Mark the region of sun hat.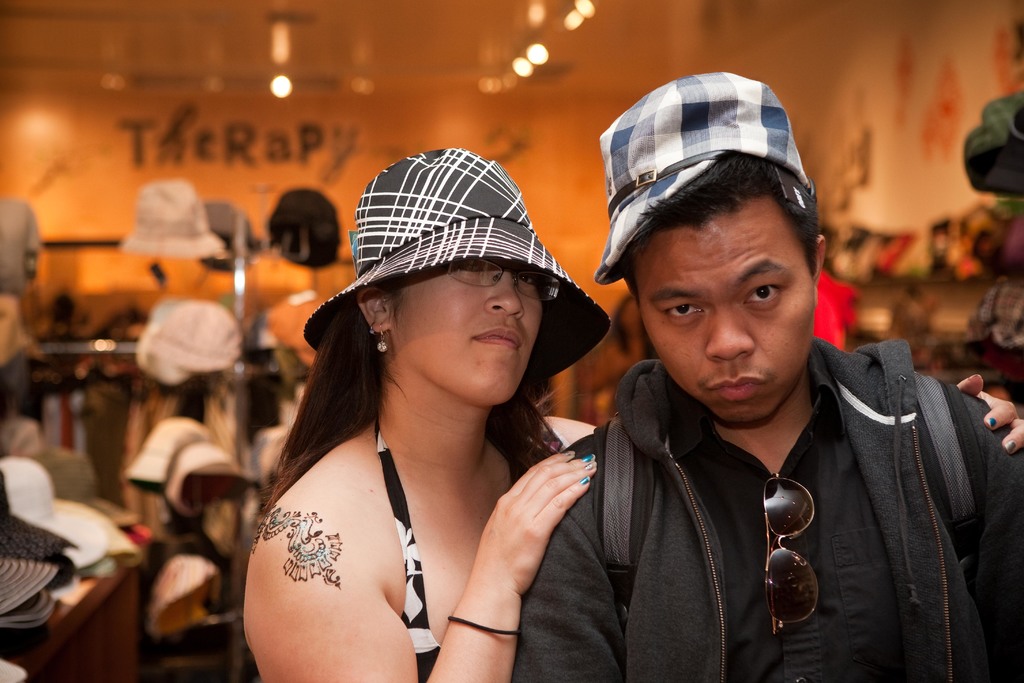
Region: <bbox>0, 554, 56, 616</bbox>.
